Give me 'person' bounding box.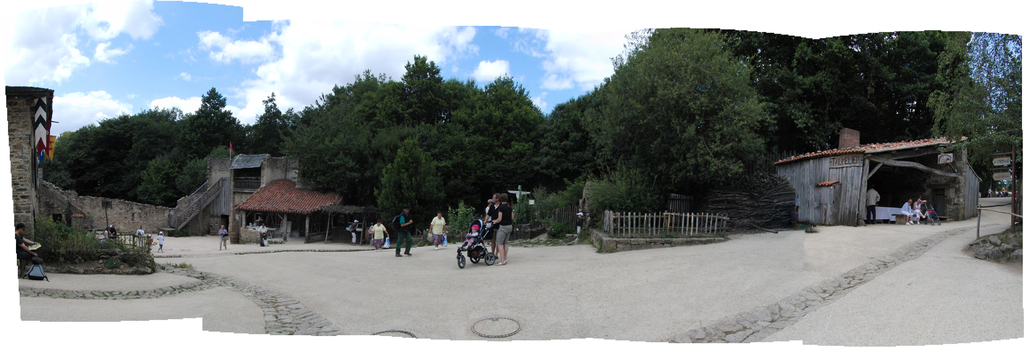
8/224/39/268.
